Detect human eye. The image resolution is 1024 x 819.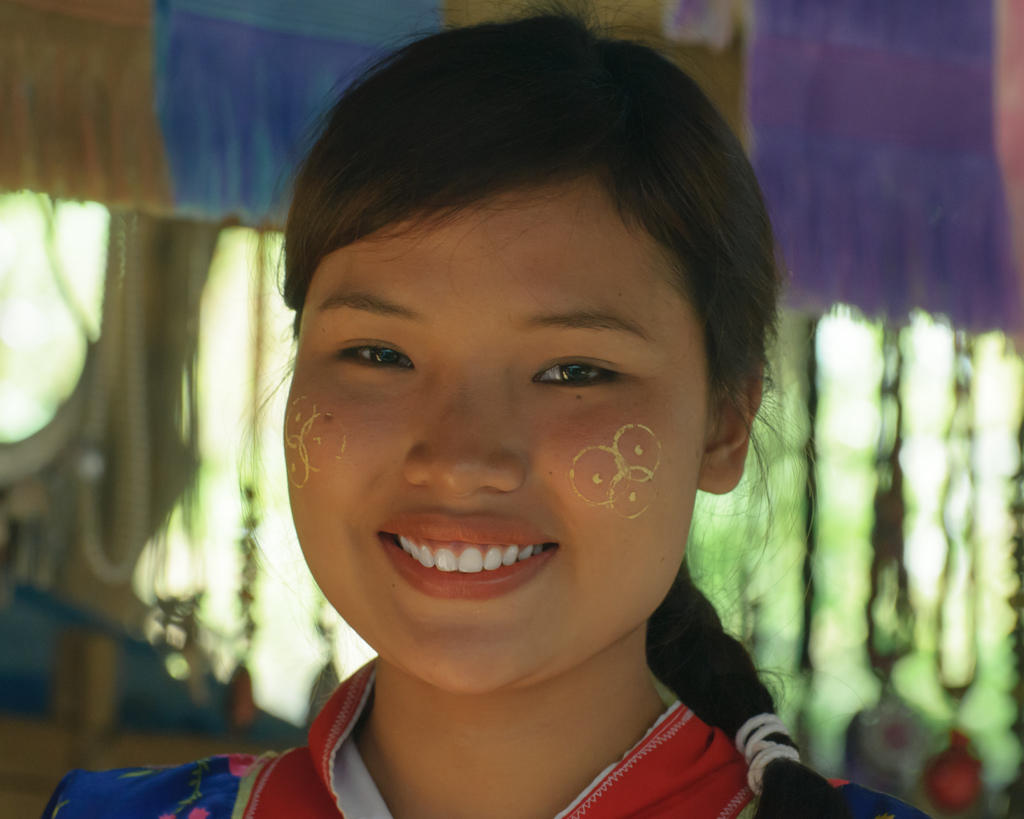
520 353 631 398.
